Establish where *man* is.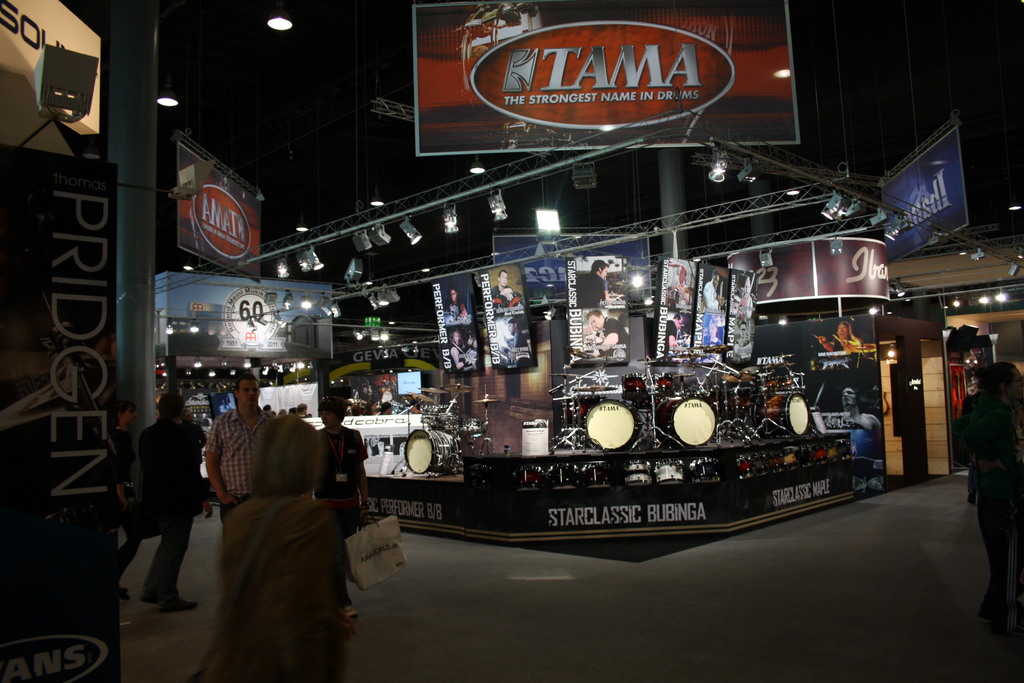
Established at rect(115, 397, 200, 610).
